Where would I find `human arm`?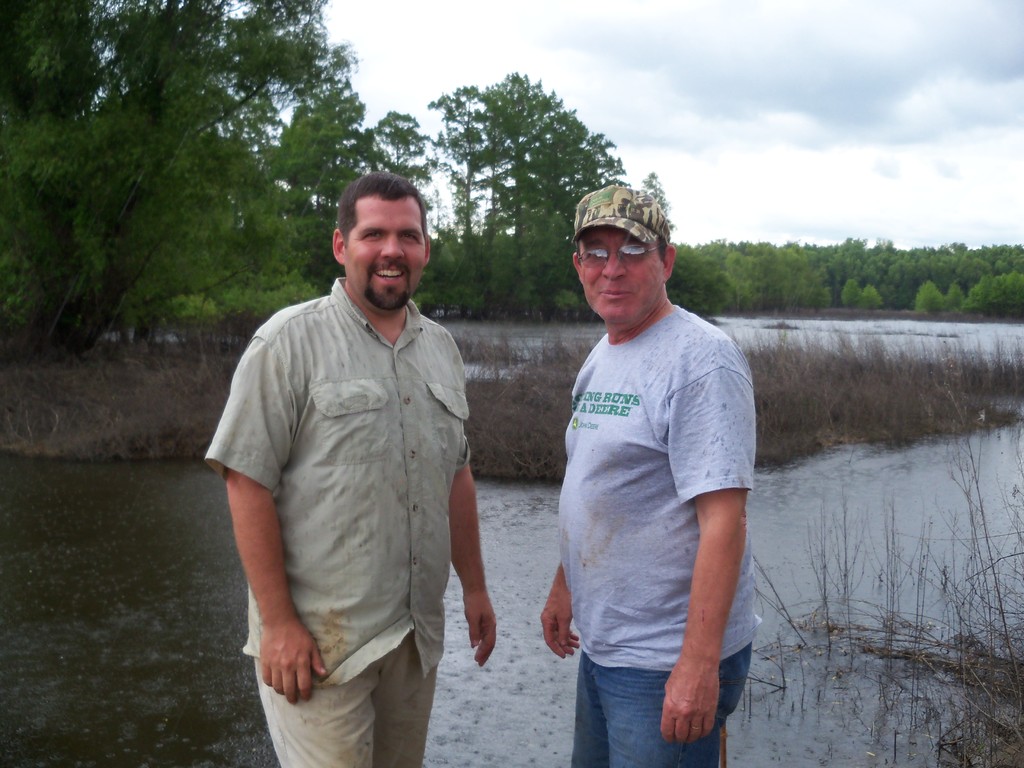
At {"x1": 210, "y1": 336, "x2": 326, "y2": 706}.
